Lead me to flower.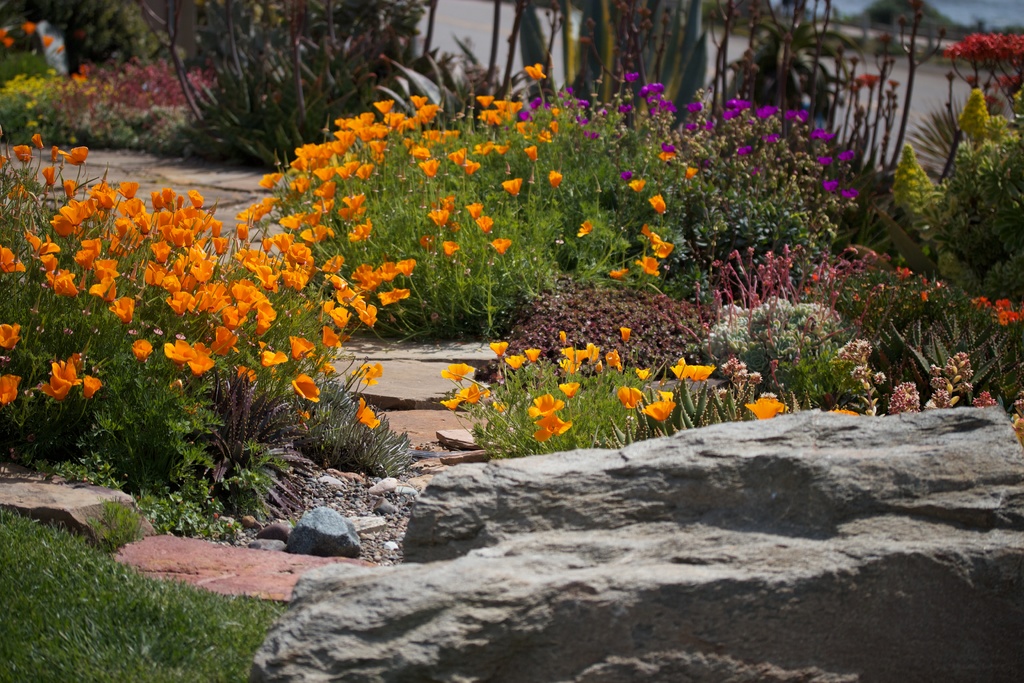
Lead to bbox=(522, 390, 565, 418).
